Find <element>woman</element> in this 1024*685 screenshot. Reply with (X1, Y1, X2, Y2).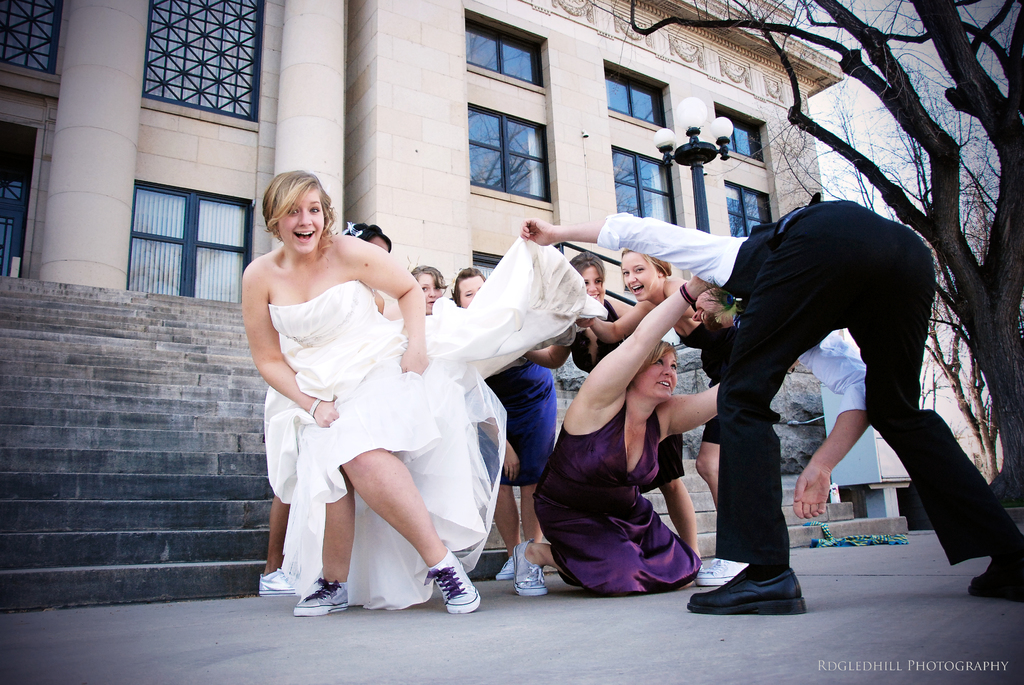
(240, 164, 612, 620).
